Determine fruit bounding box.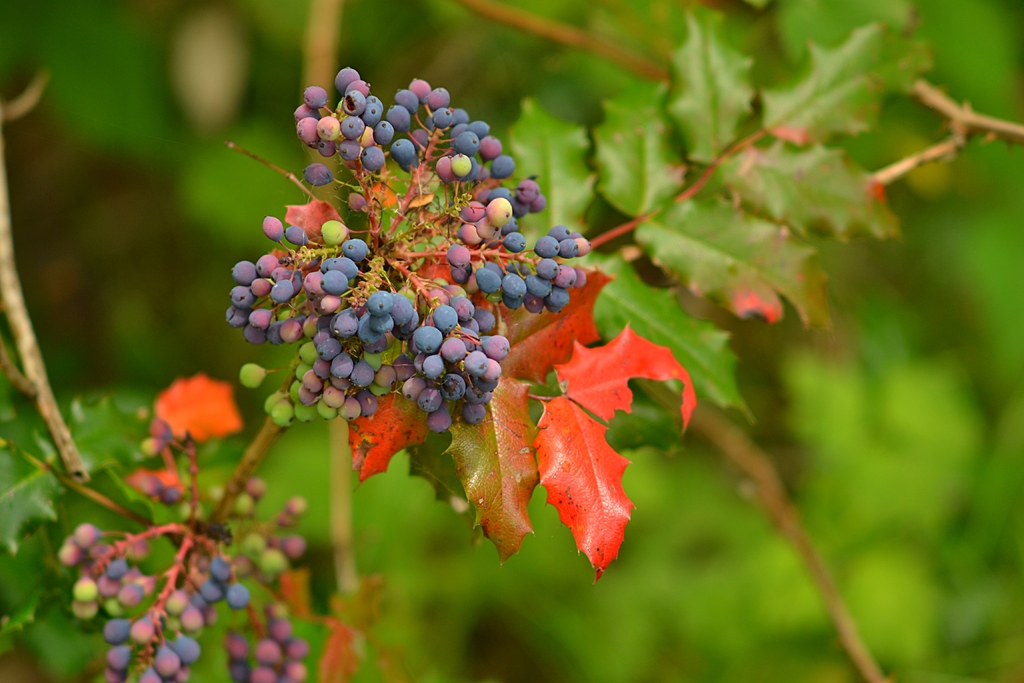
Determined: x1=240, y1=156, x2=566, y2=503.
